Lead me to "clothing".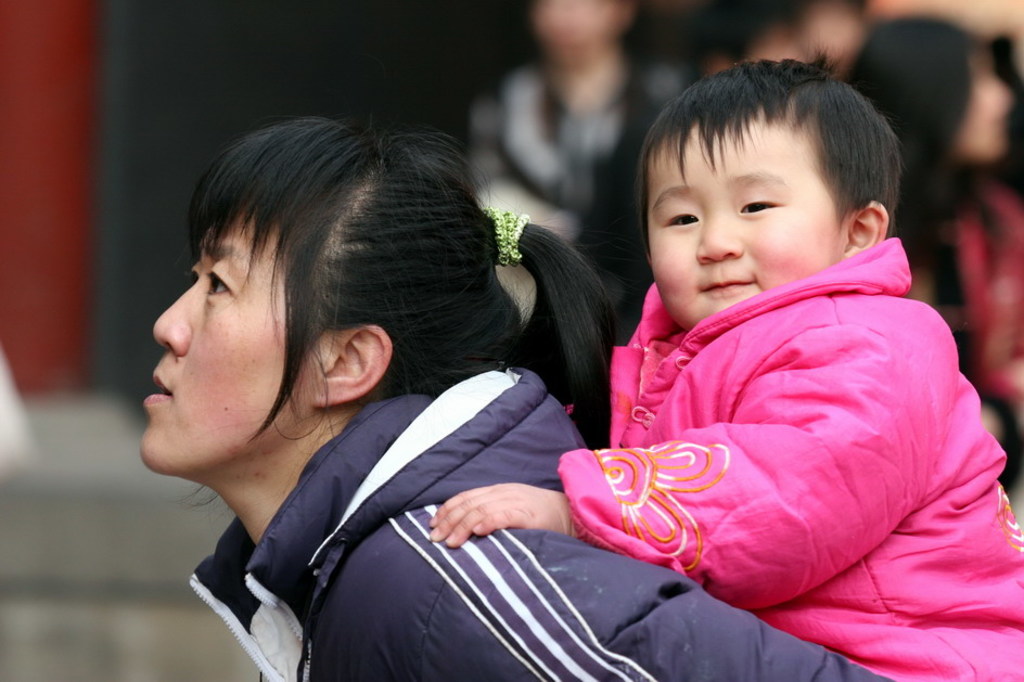
Lead to (x1=462, y1=75, x2=687, y2=366).
